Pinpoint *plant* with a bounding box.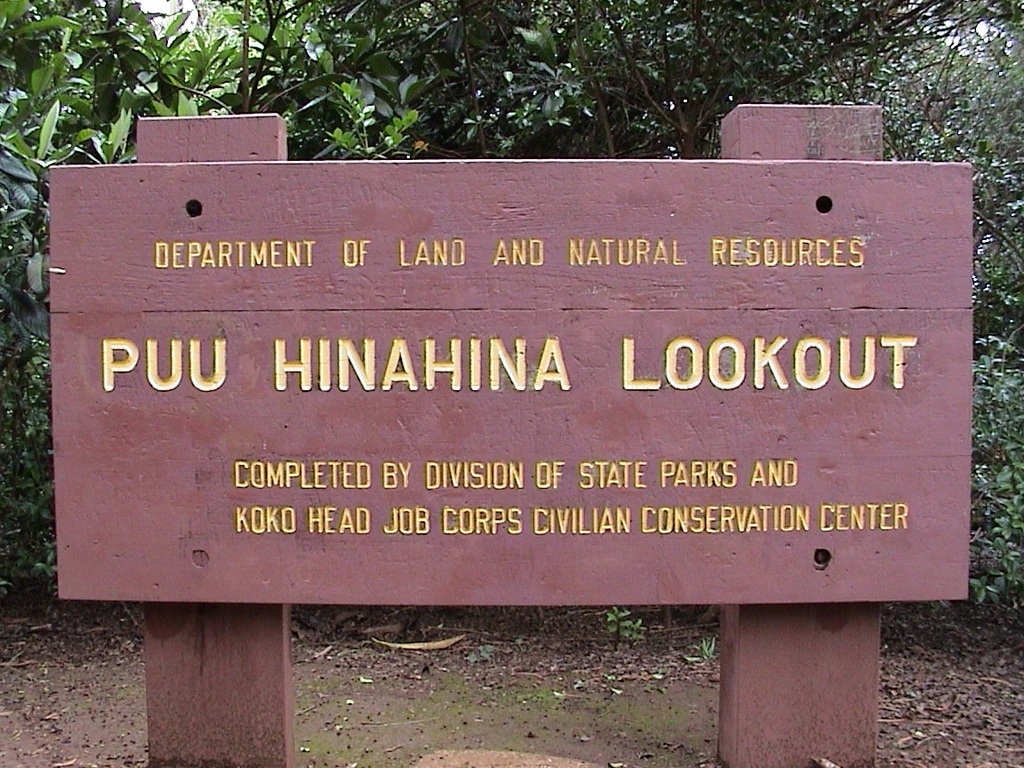
<box>603,608,651,648</box>.
